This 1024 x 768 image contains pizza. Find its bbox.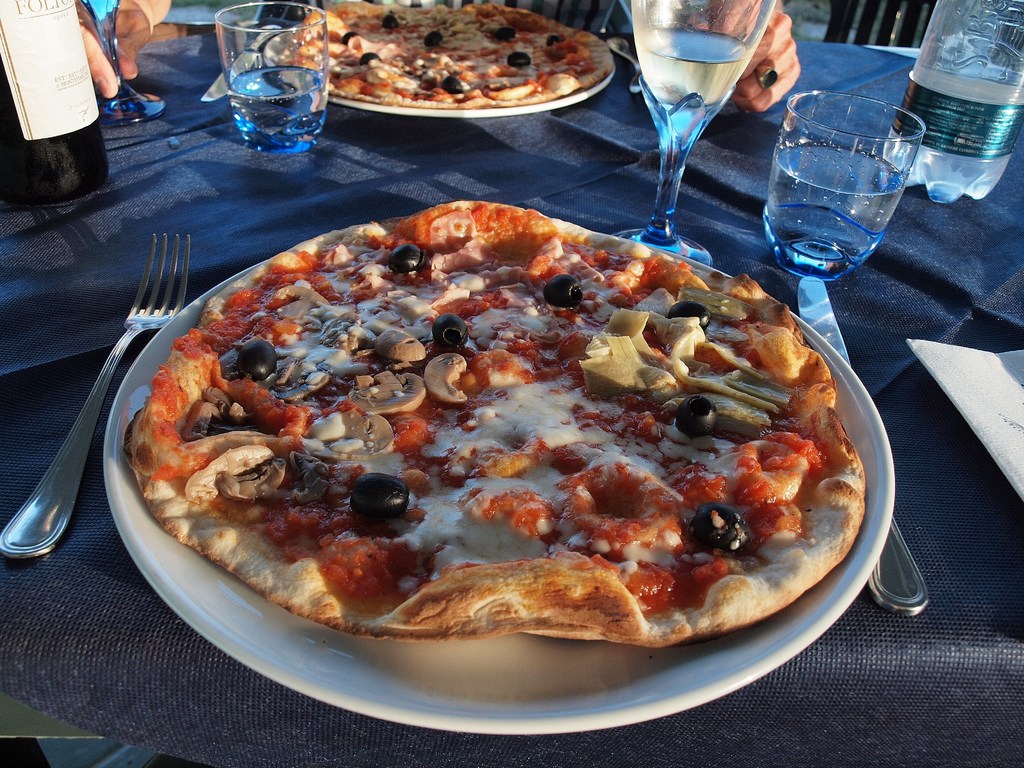
locate(295, 0, 612, 109).
